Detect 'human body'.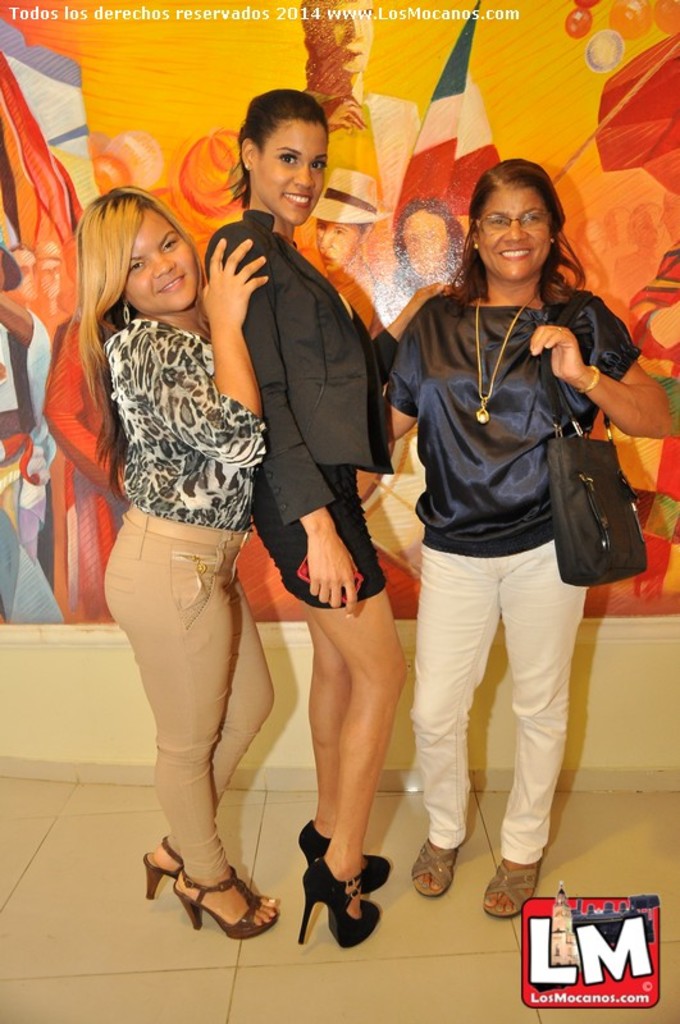
Detected at x1=64 y1=133 x2=279 y2=957.
